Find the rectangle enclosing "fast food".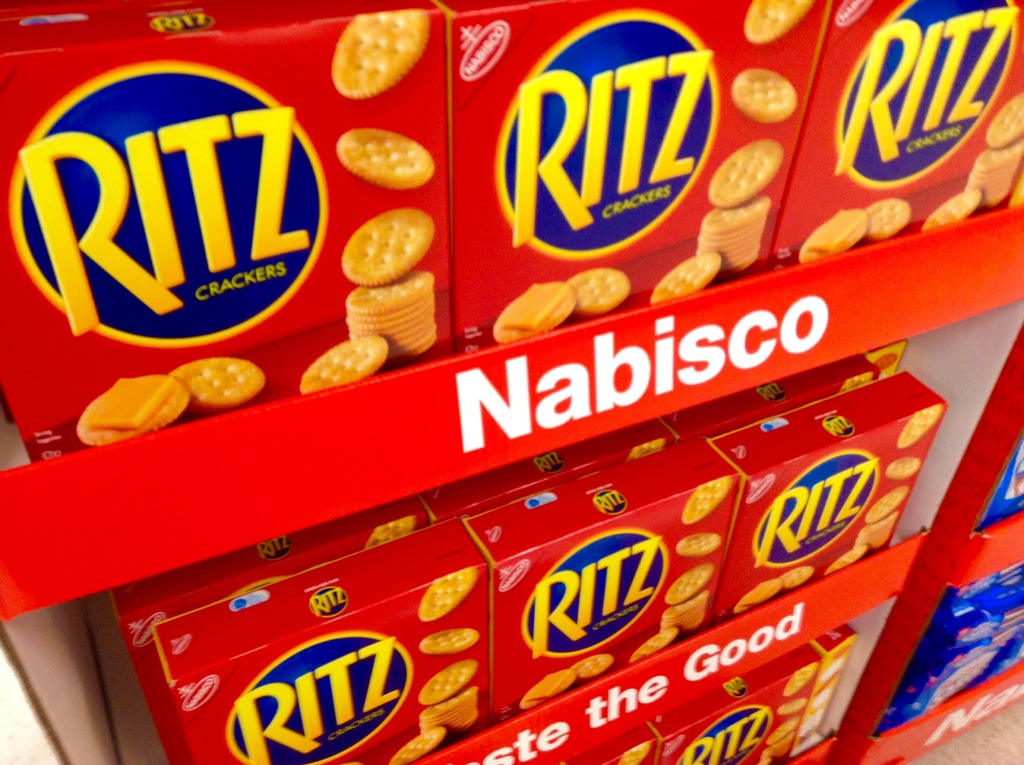
(x1=856, y1=514, x2=897, y2=558).
